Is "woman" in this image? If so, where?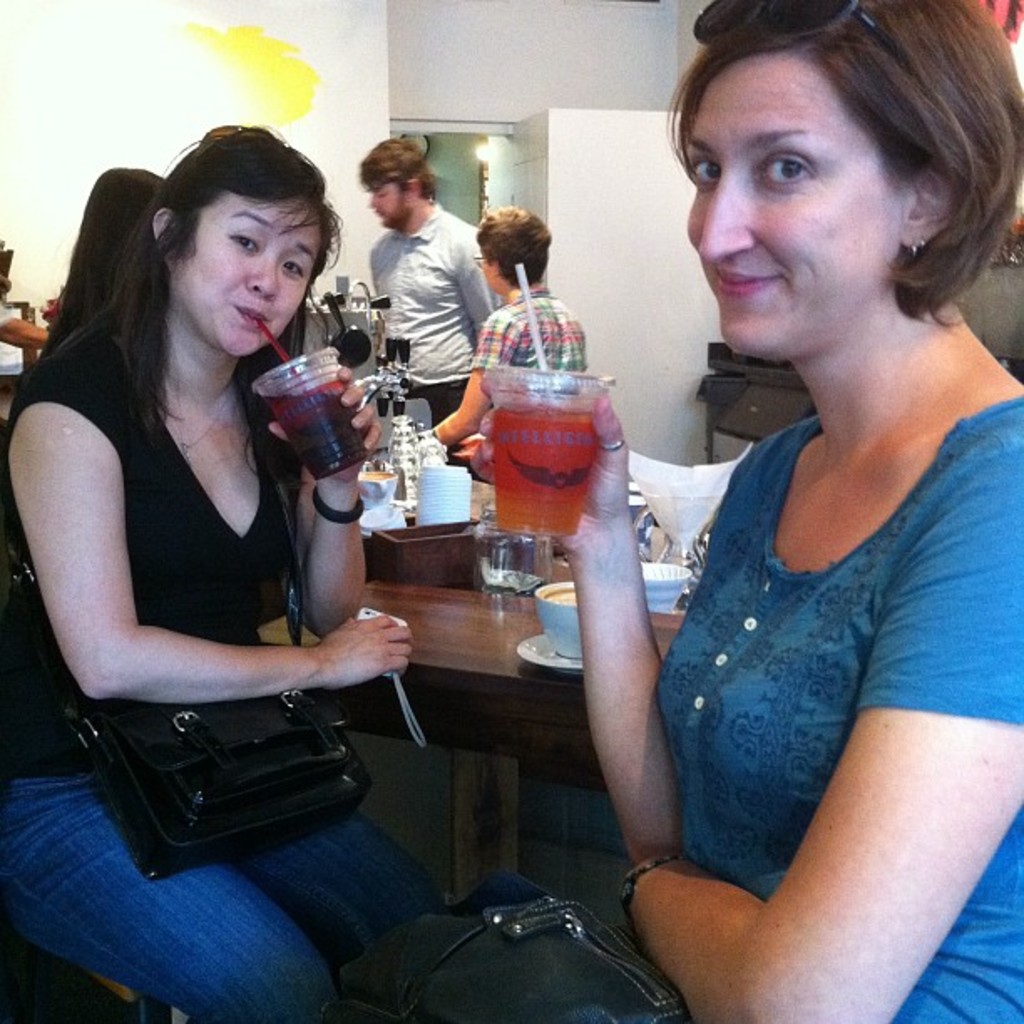
Yes, at select_region(40, 161, 179, 350).
